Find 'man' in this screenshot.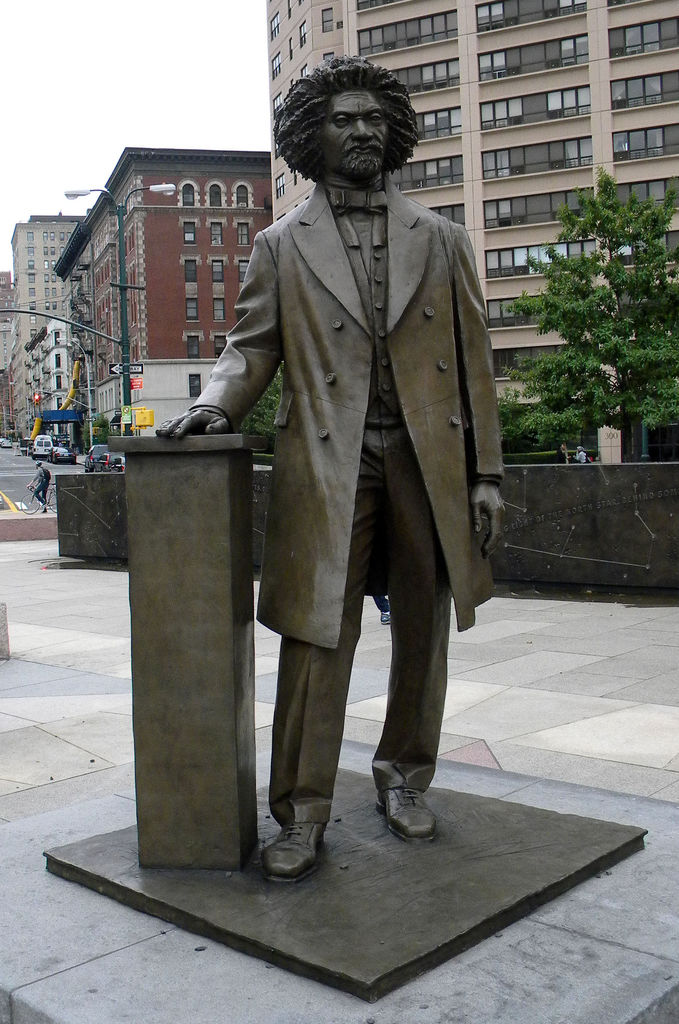
The bounding box for 'man' is region(184, 51, 495, 951).
